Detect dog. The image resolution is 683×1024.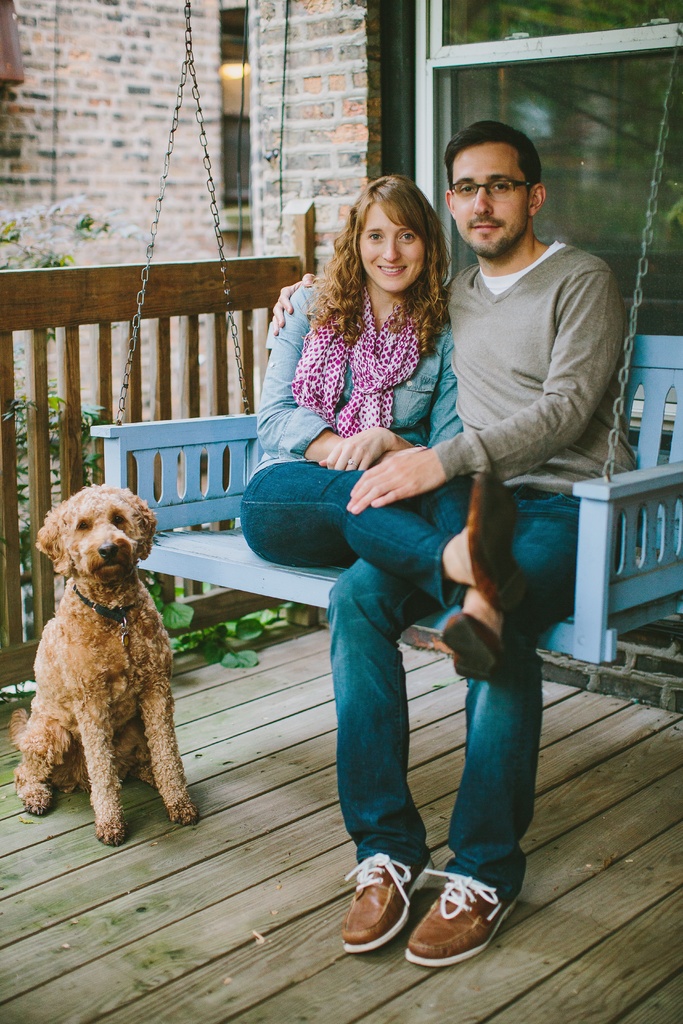
9 483 205 846.
